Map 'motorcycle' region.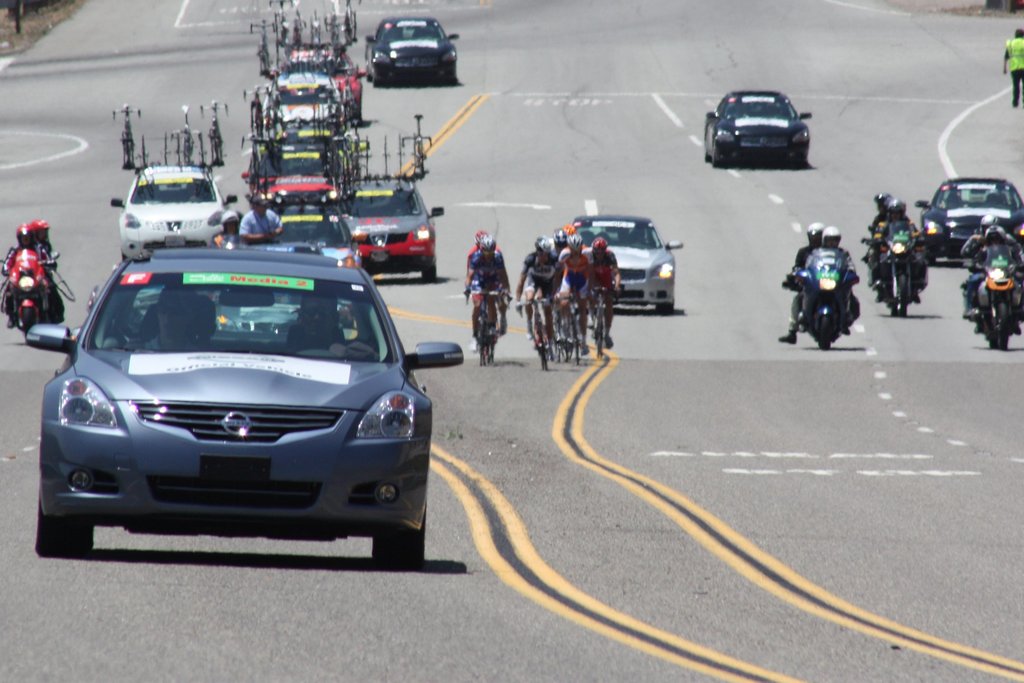
Mapped to <bbox>968, 242, 1019, 347</bbox>.
